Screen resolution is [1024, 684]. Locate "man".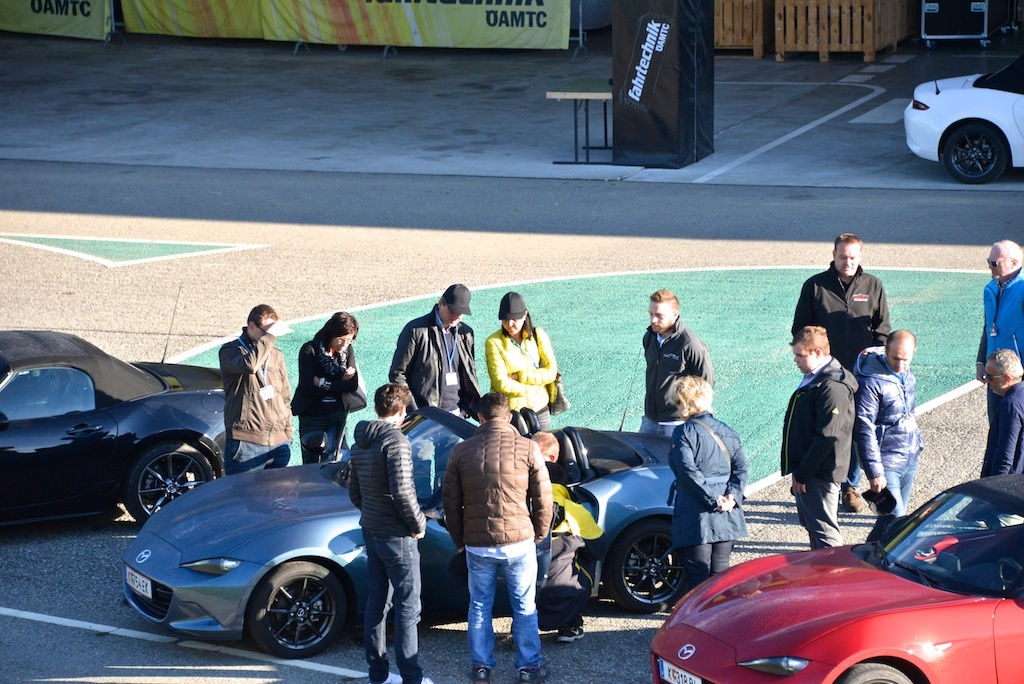
pyautogui.locateOnScreen(216, 304, 291, 476).
